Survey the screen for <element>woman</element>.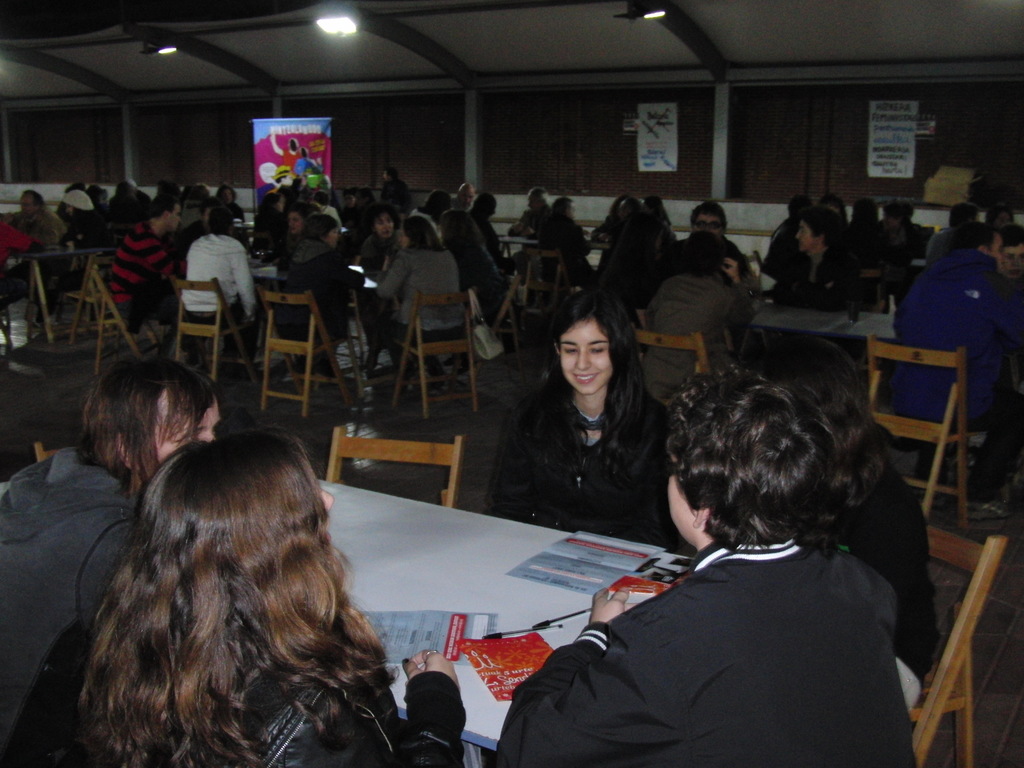
Survey found: BBox(767, 336, 933, 717).
